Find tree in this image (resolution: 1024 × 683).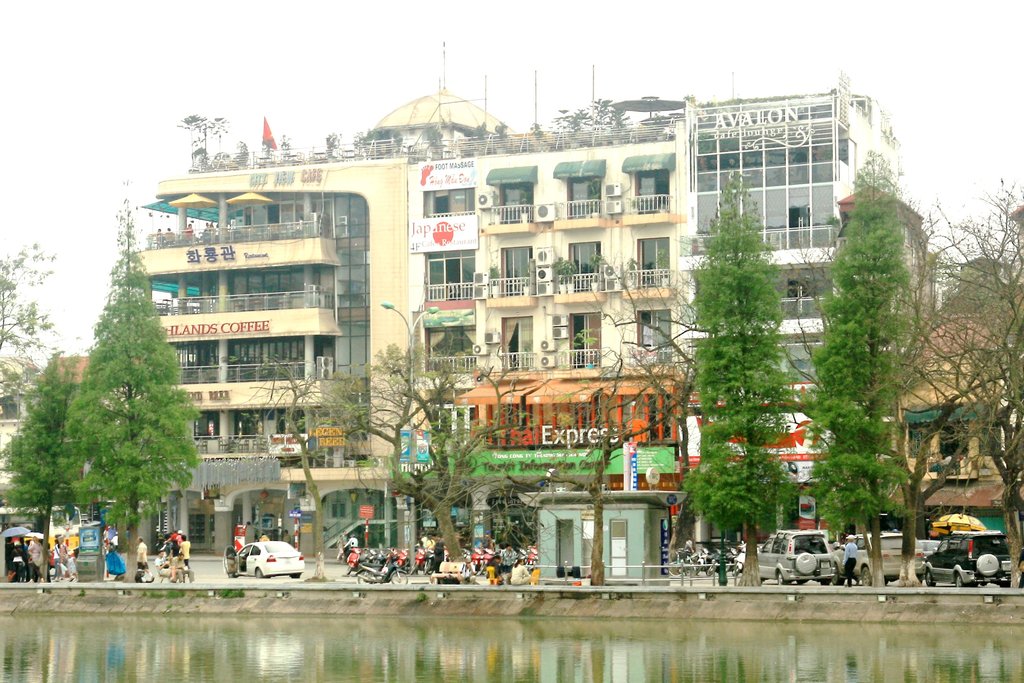
[left=689, top=169, right=791, bottom=593].
